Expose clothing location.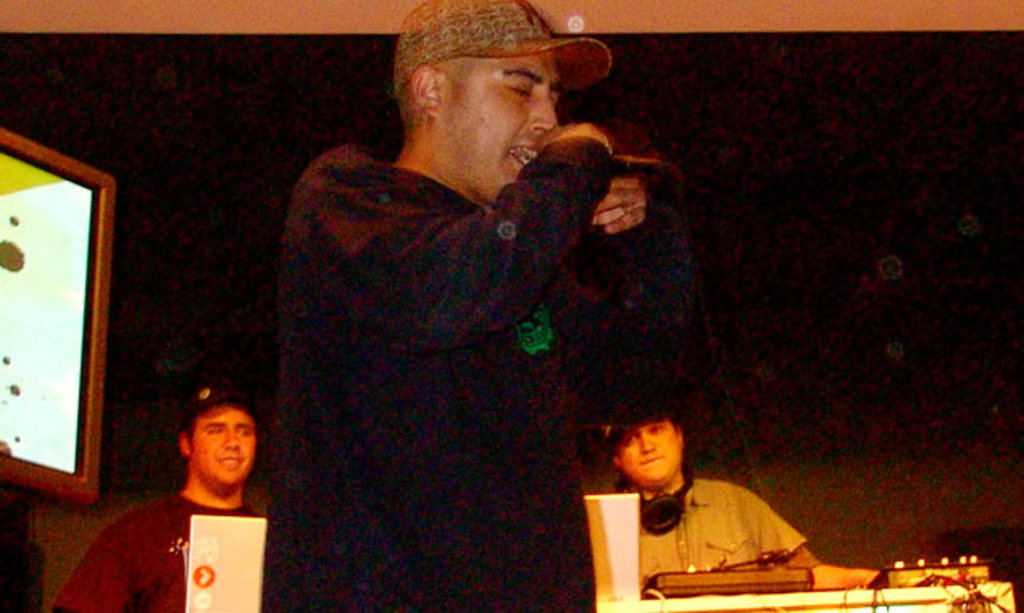
Exposed at (left=256, top=100, right=668, bottom=569).
